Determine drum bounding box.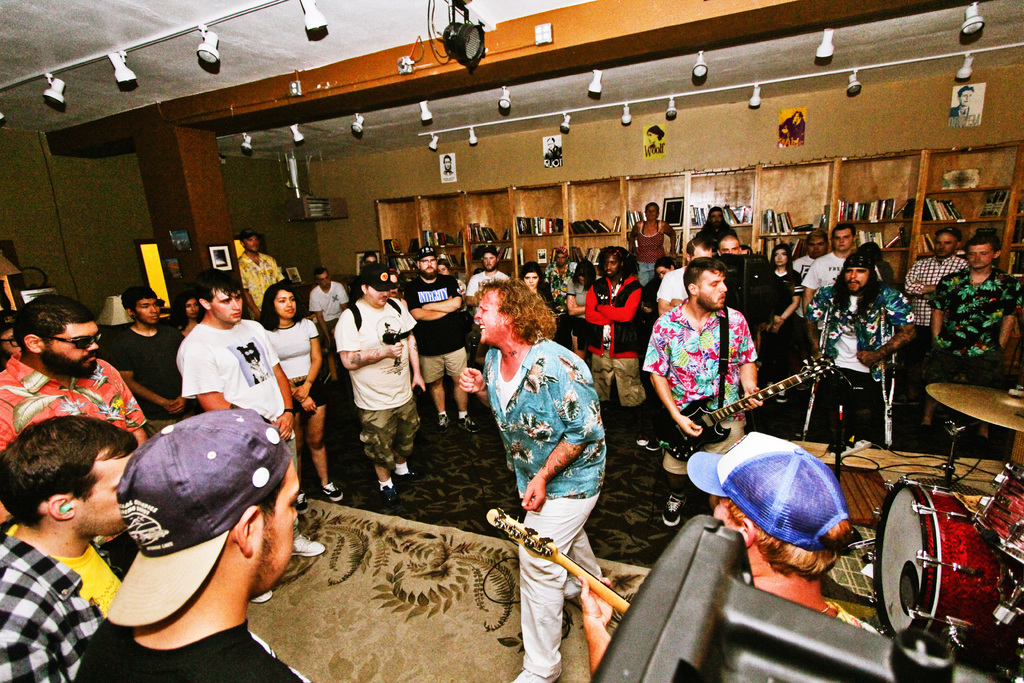
Determined: Rect(856, 447, 1009, 652).
